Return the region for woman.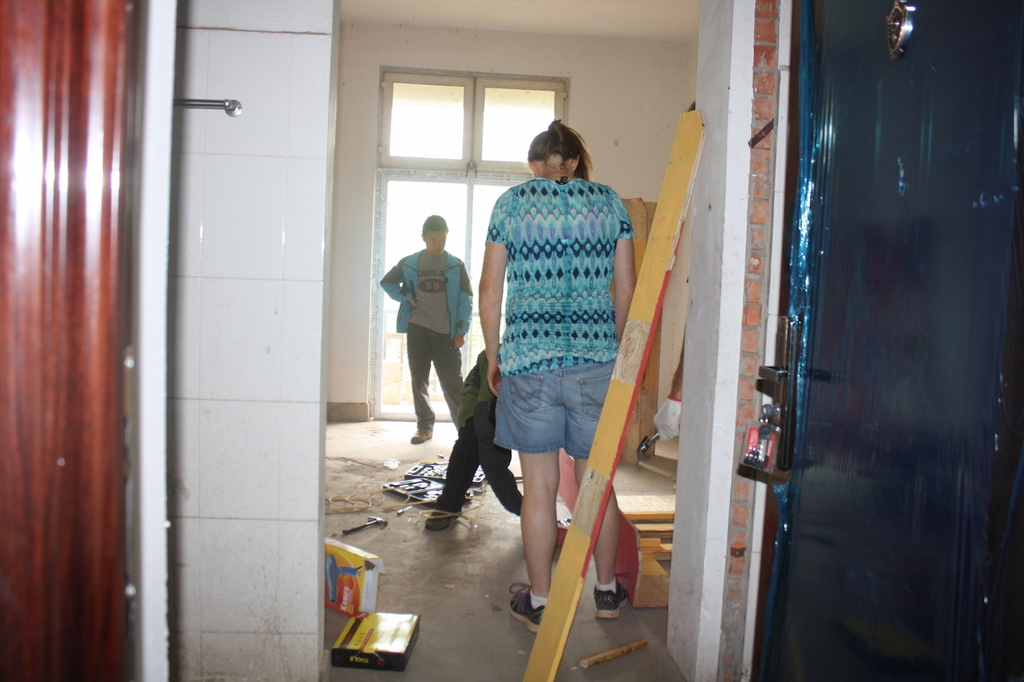
bbox=[453, 112, 647, 607].
